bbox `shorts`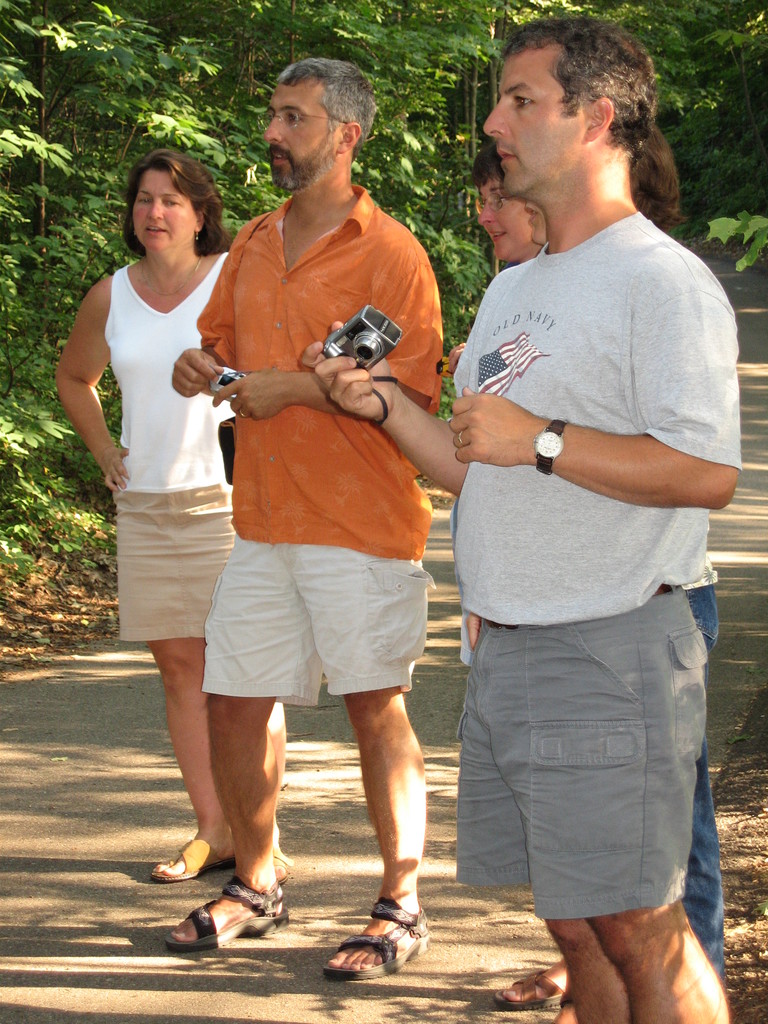
rect(191, 536, 430, 699)
